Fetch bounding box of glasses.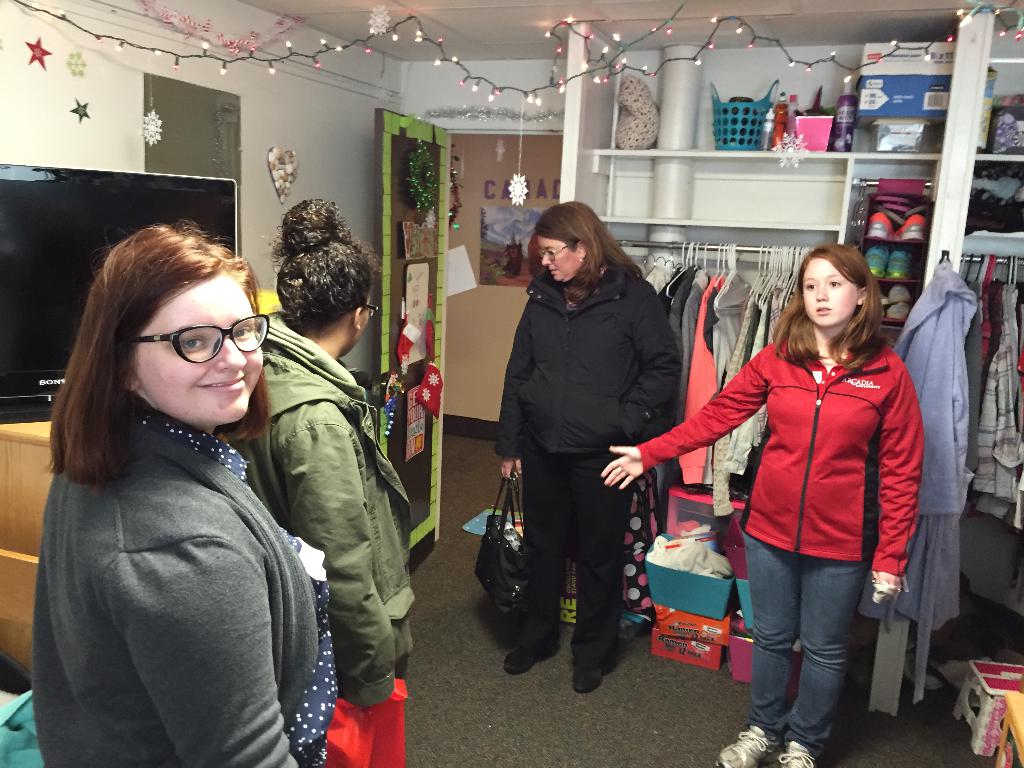
Bbox: {"x1": 361, "y1": 300, "x2": 382, "y2": 321}.
